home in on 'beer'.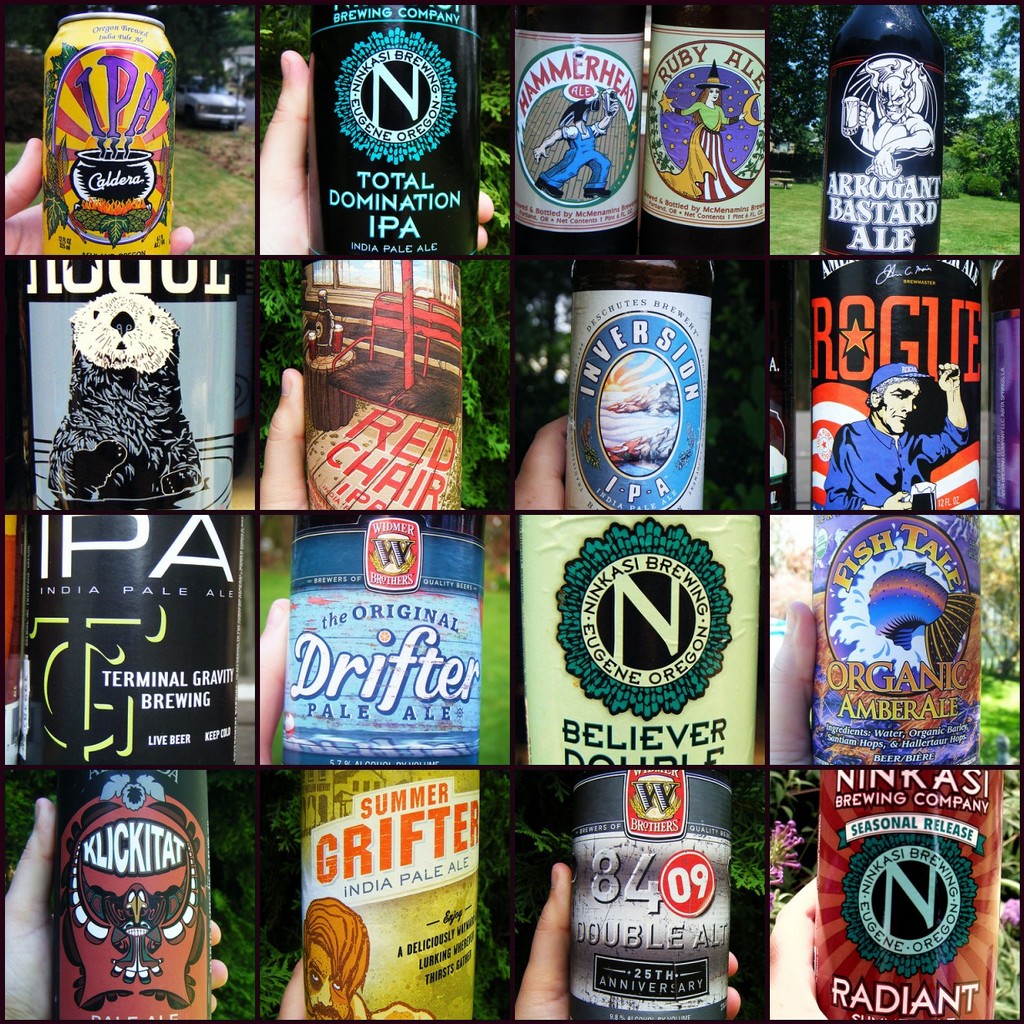
Homed in at bbox(557, 734, 749, 1023).
